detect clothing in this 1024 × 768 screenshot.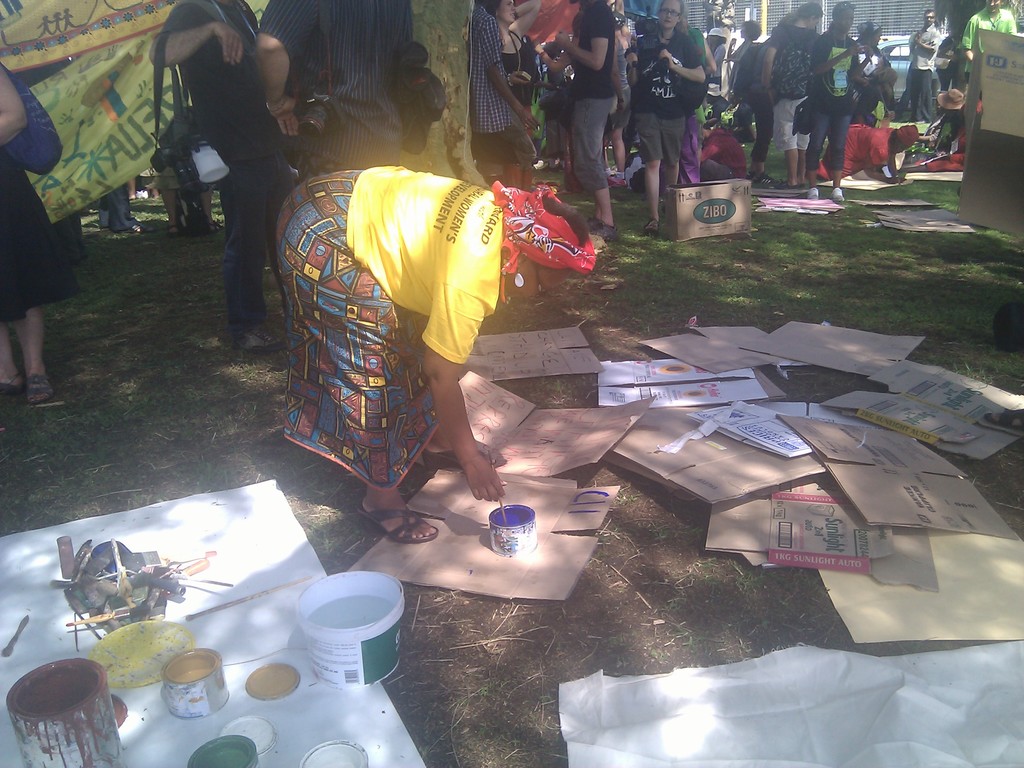
Detection: 808 30 852 166.
